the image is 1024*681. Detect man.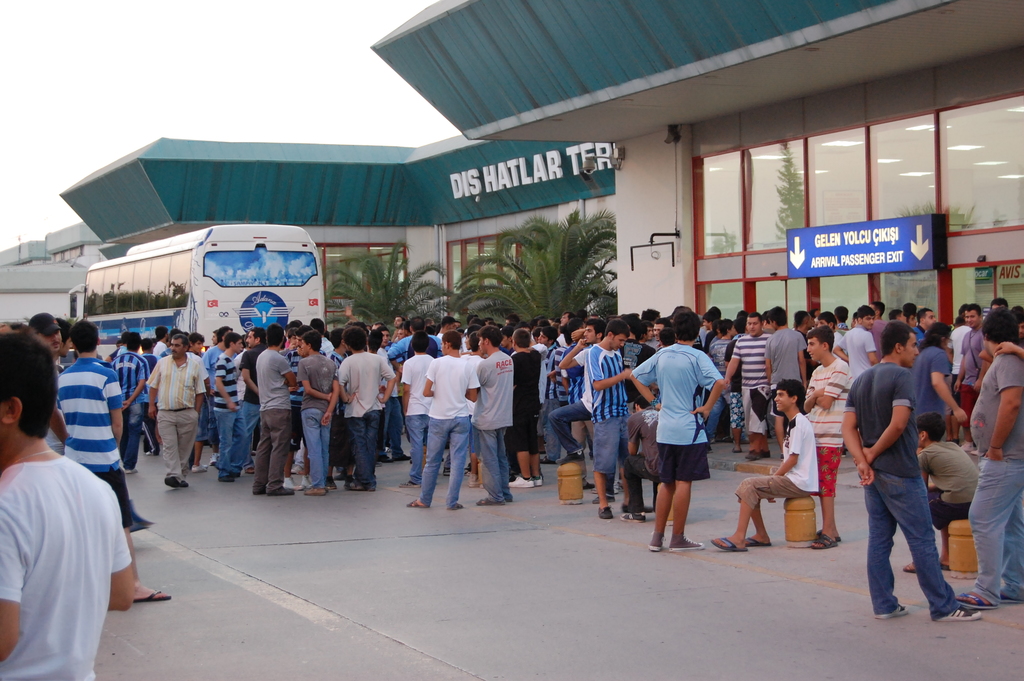
Detection: x1=0 y1=331 x2=132 y2=680.
